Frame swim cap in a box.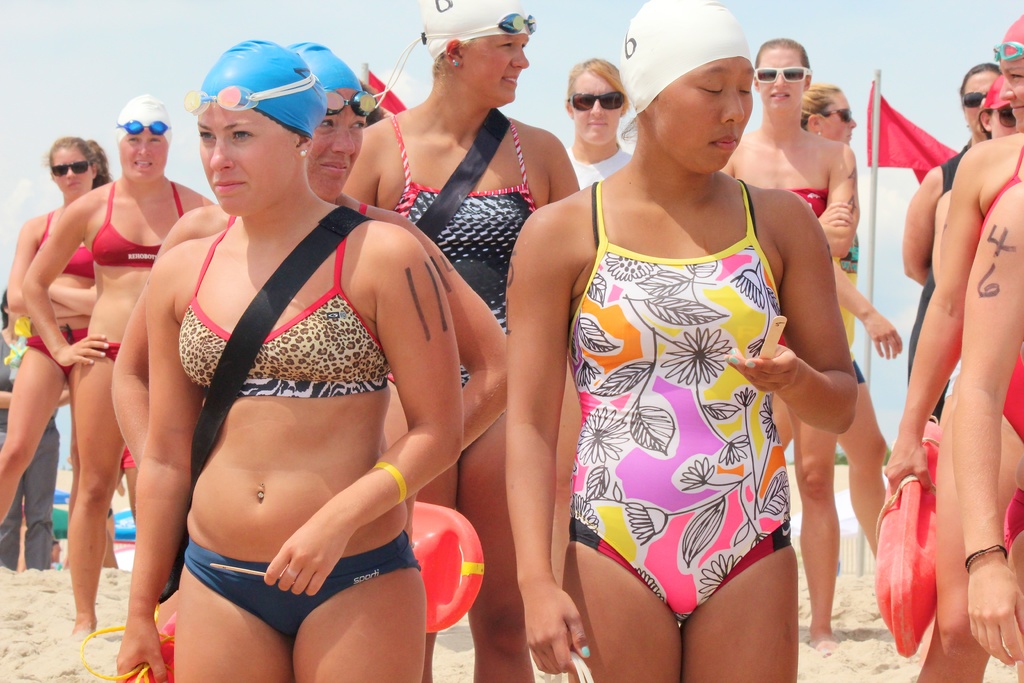
bbox(189, 37, 330, 142).
